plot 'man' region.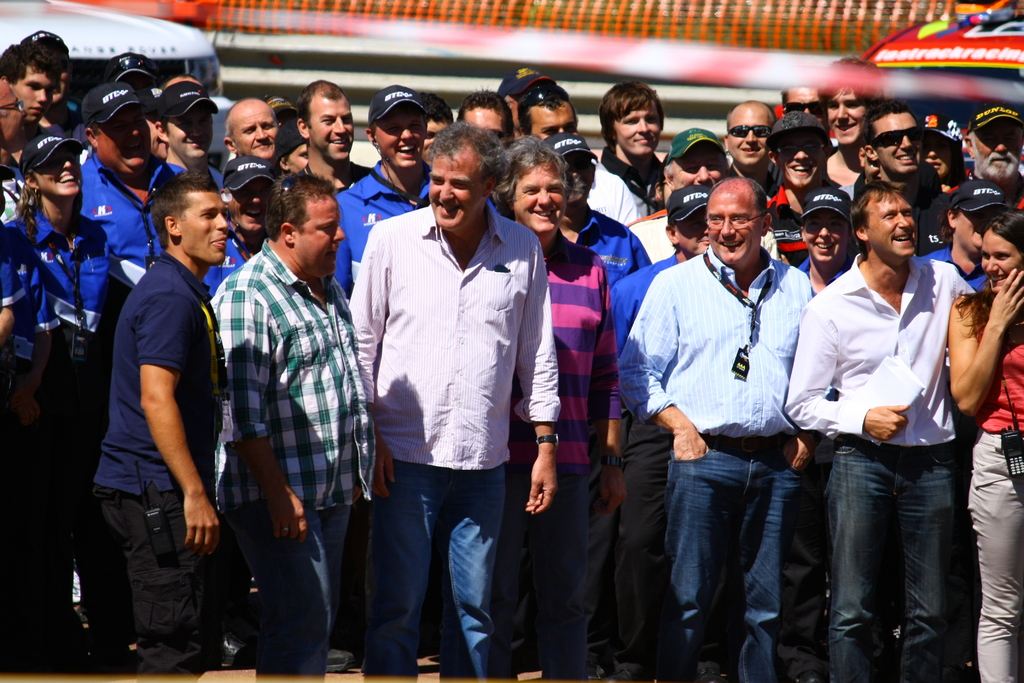
Plotted at (left=77, top=165, right=229, bottom=682).
